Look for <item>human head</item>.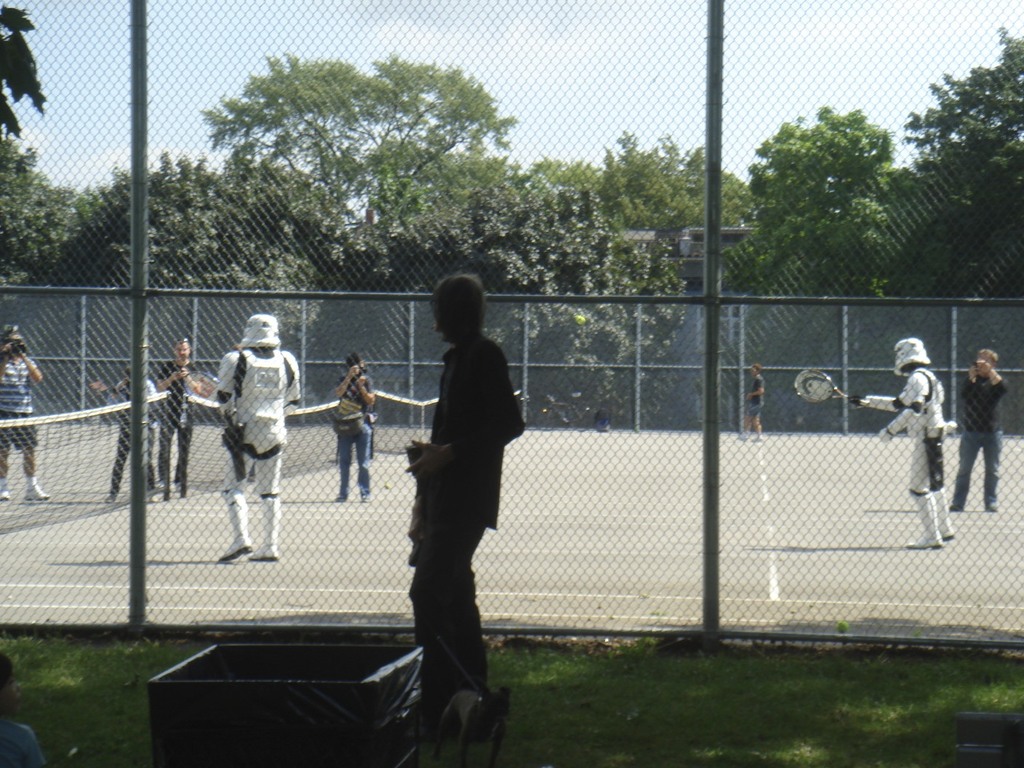
Found: 420:277:491:359.
